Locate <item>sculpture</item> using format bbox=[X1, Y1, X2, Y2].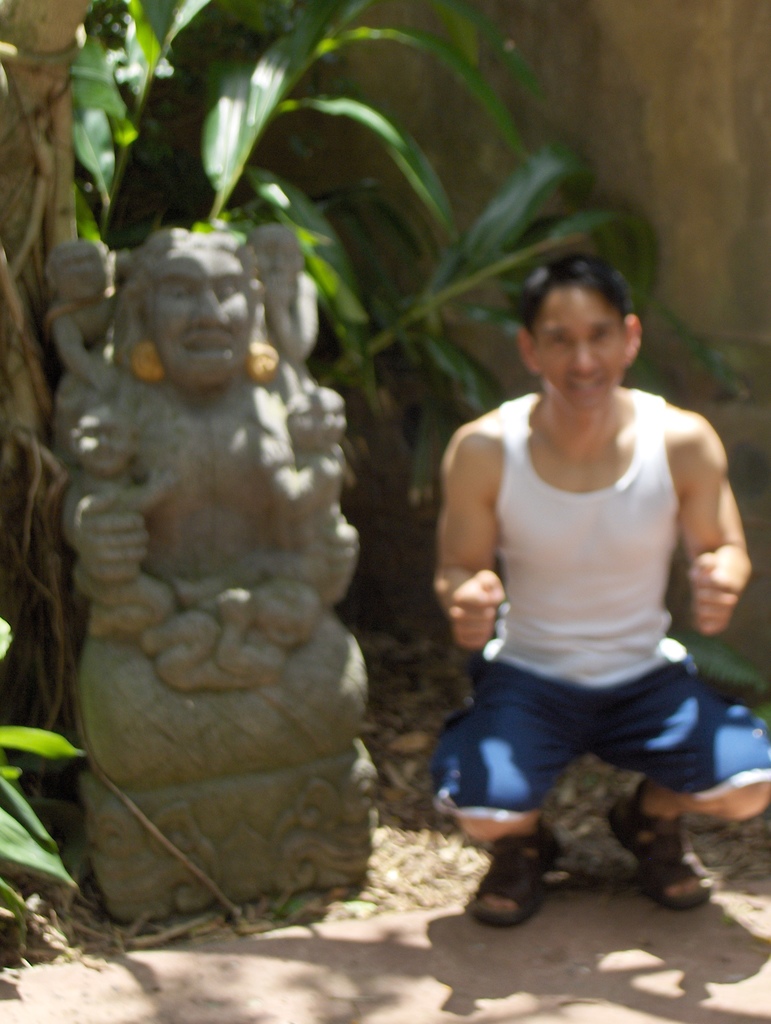
bbox=[44, 199, 362, 781].
